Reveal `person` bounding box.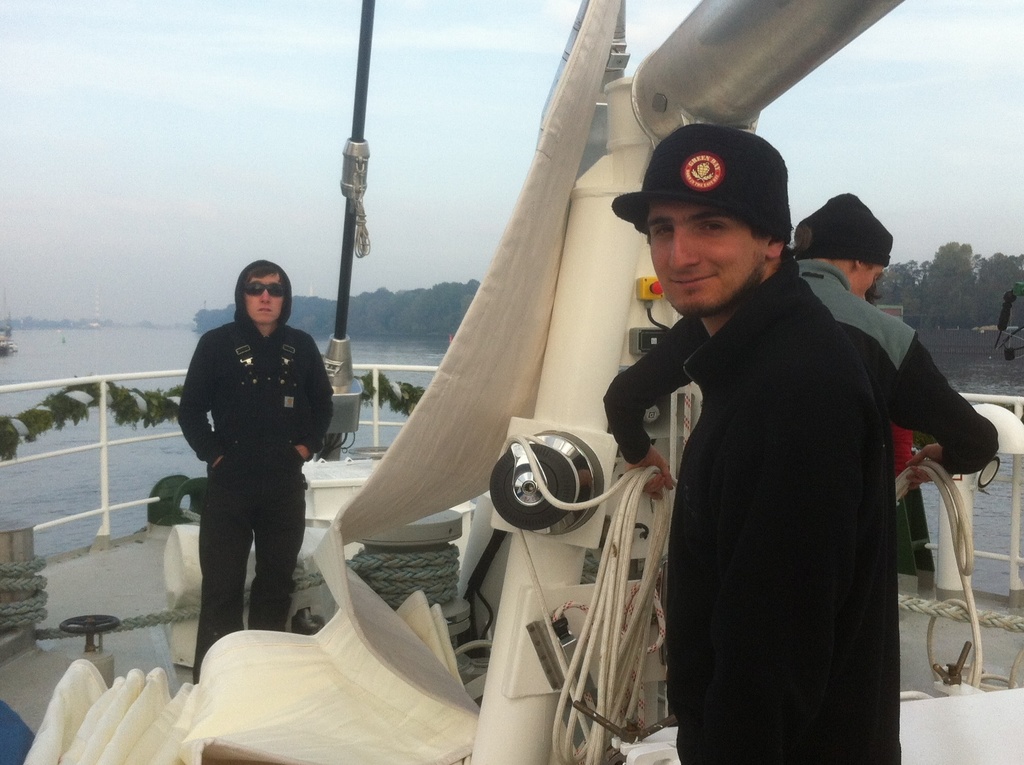
Revealed: detection(600, 191, 997, 501).
